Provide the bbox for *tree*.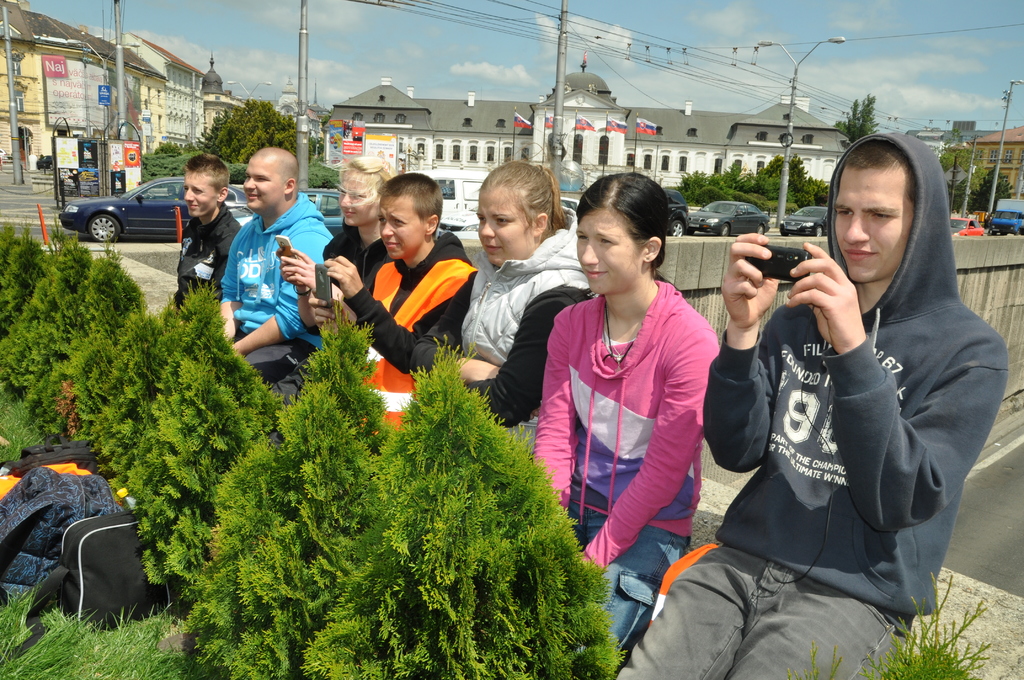
l=143, t=138, r=349, b=204.
